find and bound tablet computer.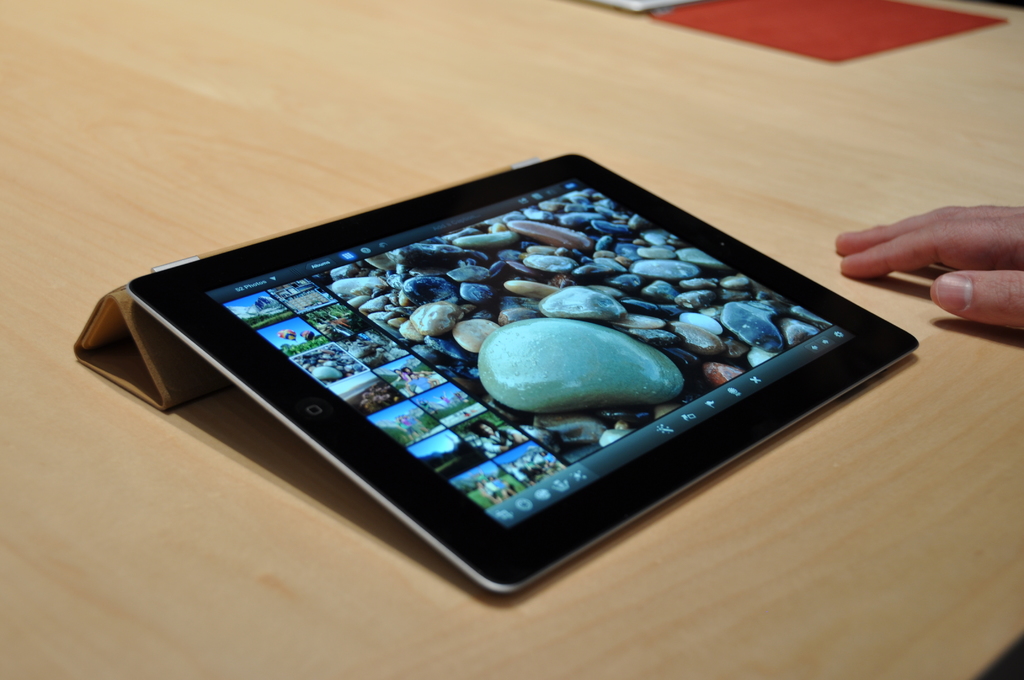
Bound: <box>125,152,918,595</box>.
